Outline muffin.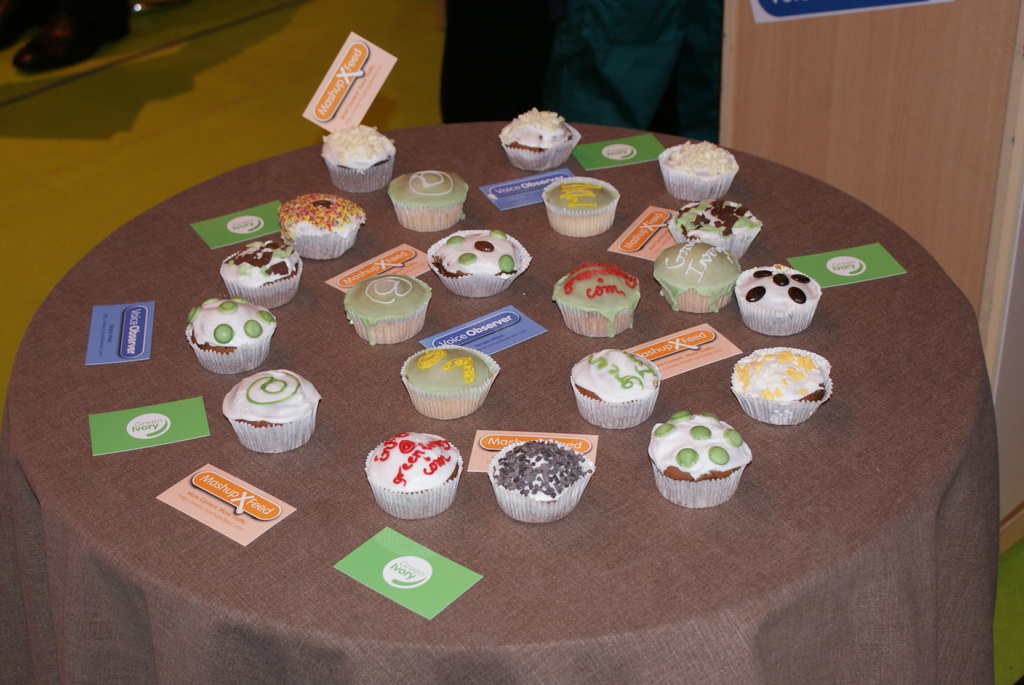
Outline: locate(485, 442, 596, 531).
